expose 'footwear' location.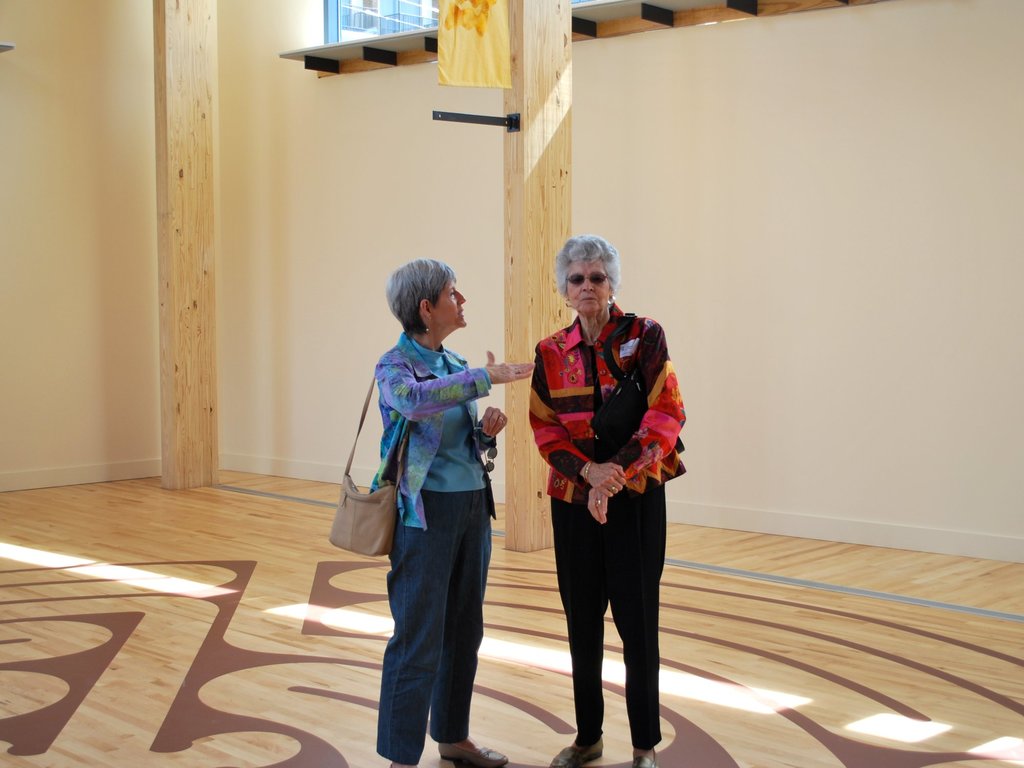
Exposed at <bbox>553, 734, 607, 767</bbox>.
